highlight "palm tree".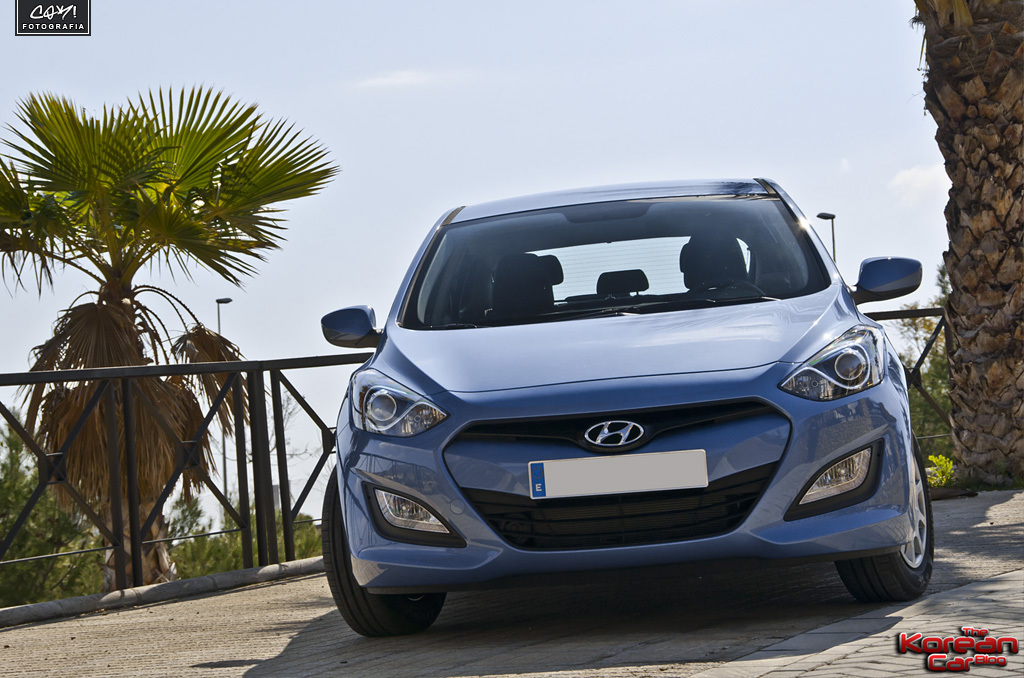
Highlighted region: [0, 67, 340, 594].
